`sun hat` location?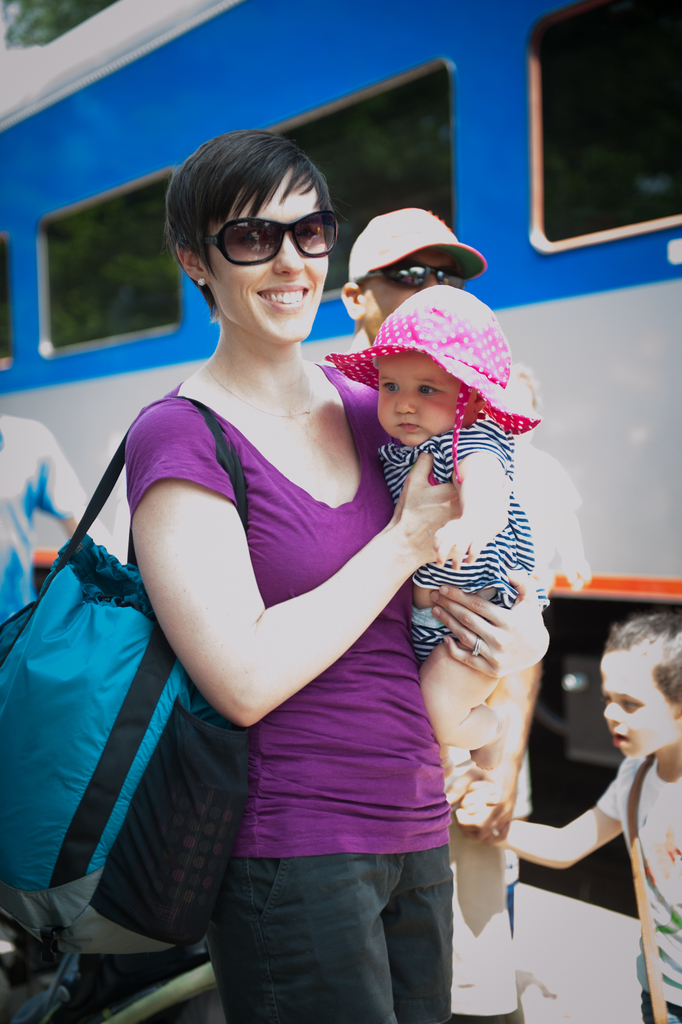
detection(317, 285, 546, 500)
